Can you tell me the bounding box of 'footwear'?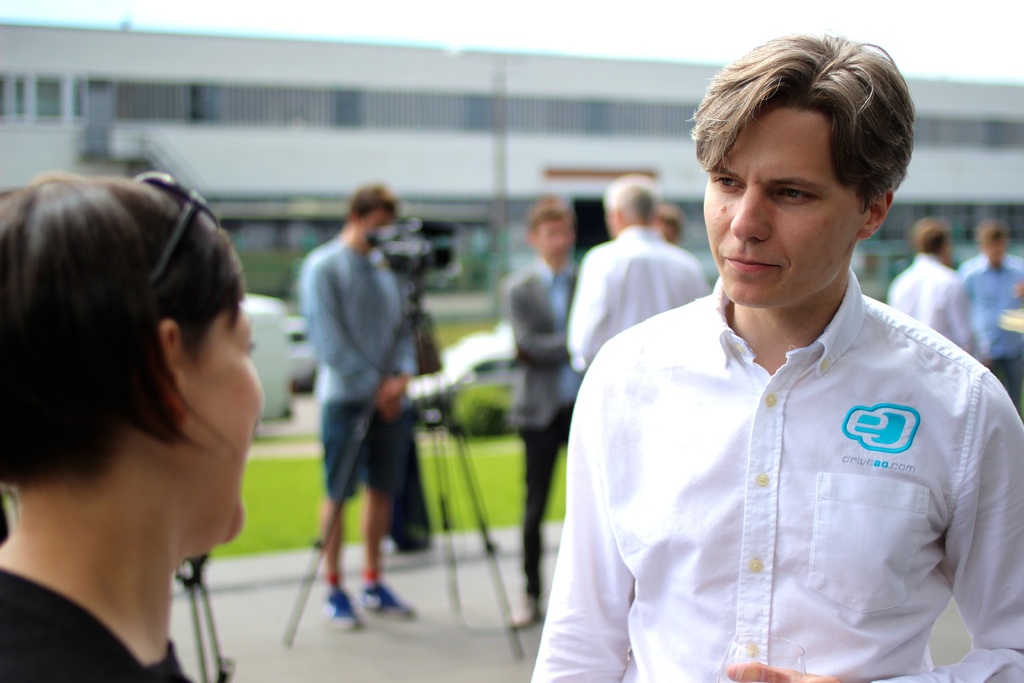
Rect(364, 587, 412, 616).
